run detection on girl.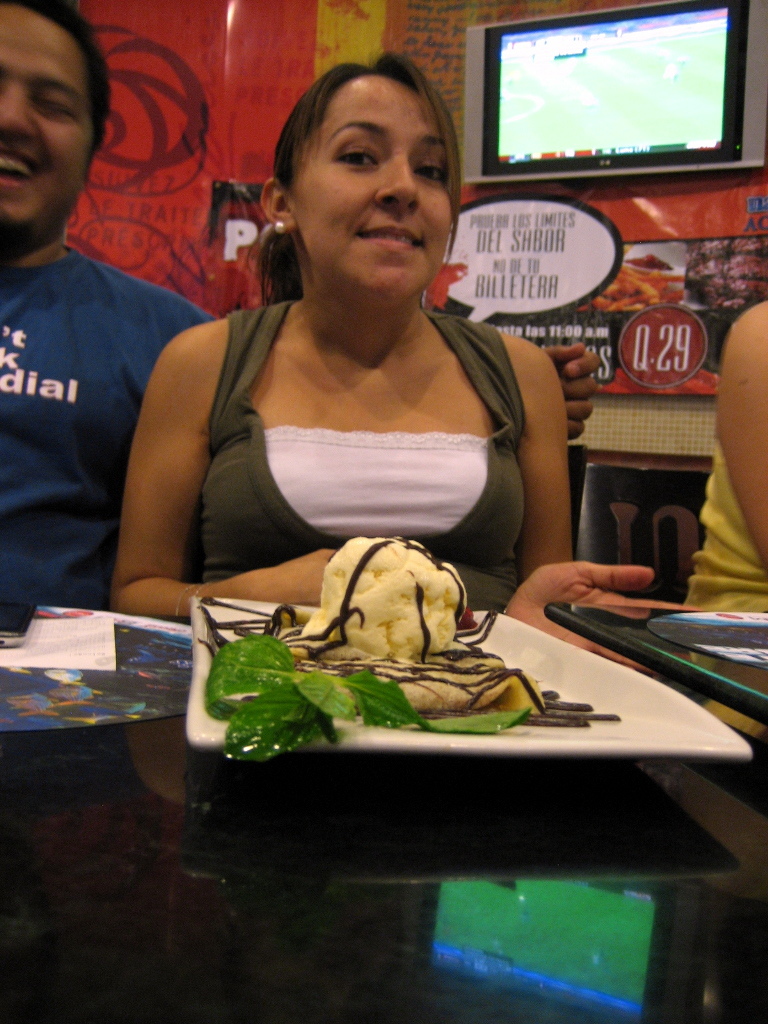
Result: locate(102, 62, 632, 665).
